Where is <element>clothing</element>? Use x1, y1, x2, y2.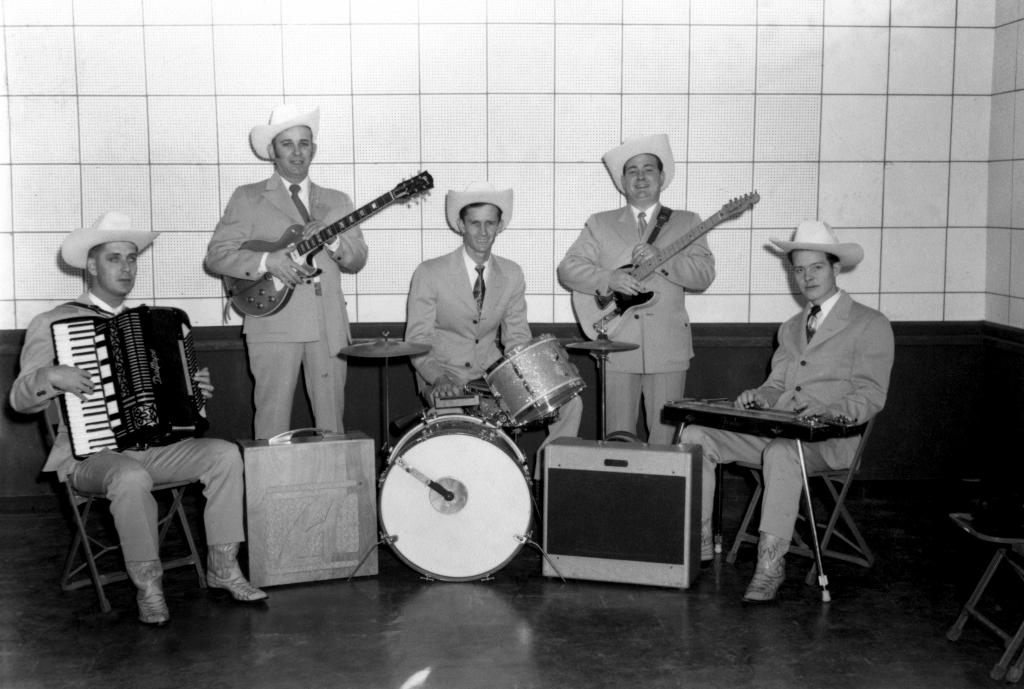
401, 242, 582, 485.
